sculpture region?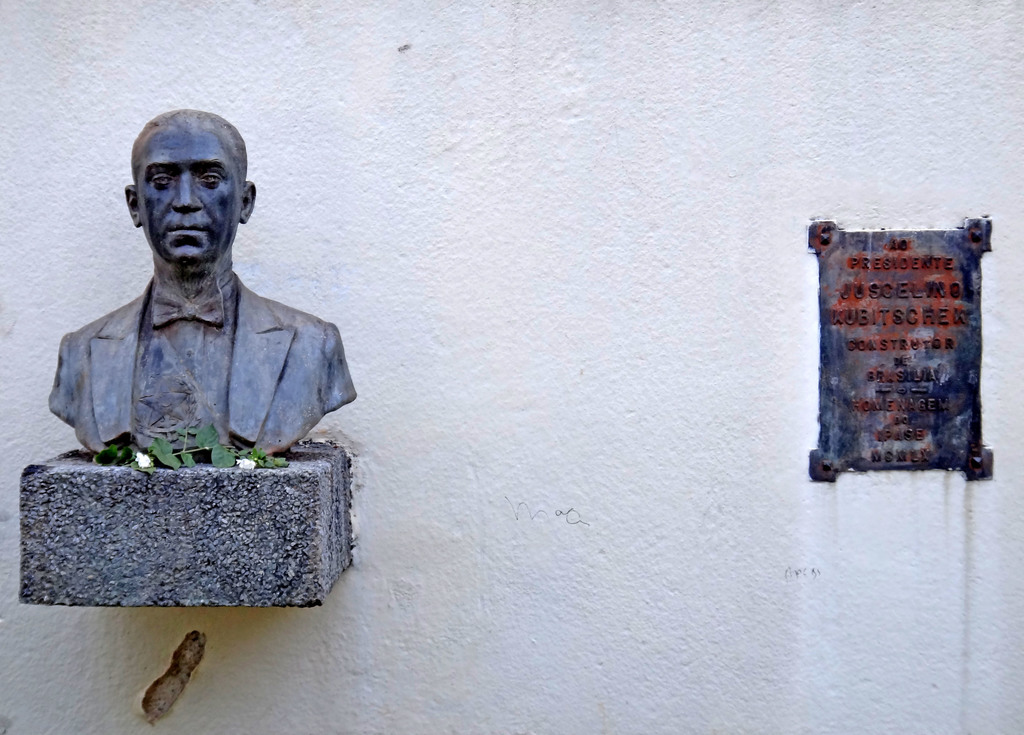
detection(36, 92, 378, 468)
